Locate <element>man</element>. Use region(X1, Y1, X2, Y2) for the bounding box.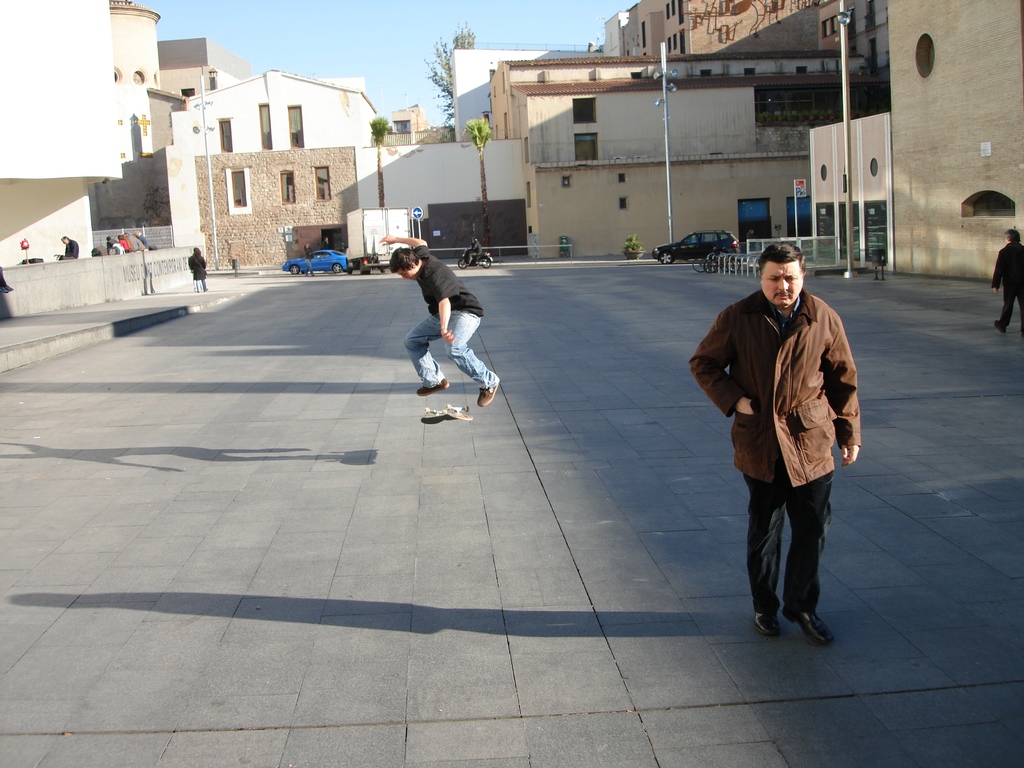
region(132, 228, 149, 249).
